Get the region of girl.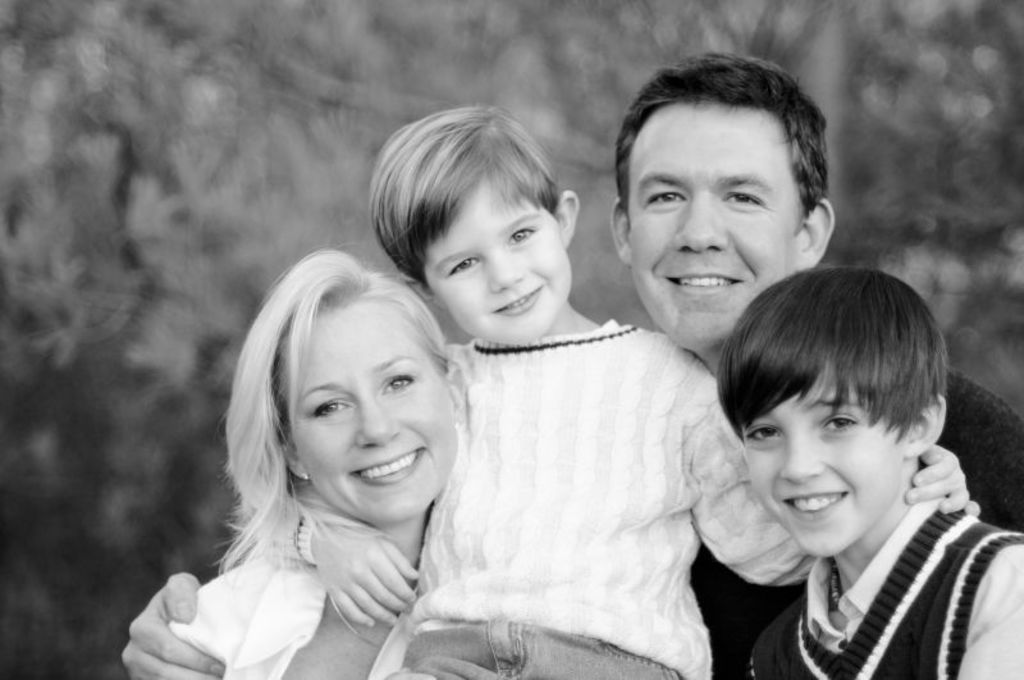
257,101,973,679.
